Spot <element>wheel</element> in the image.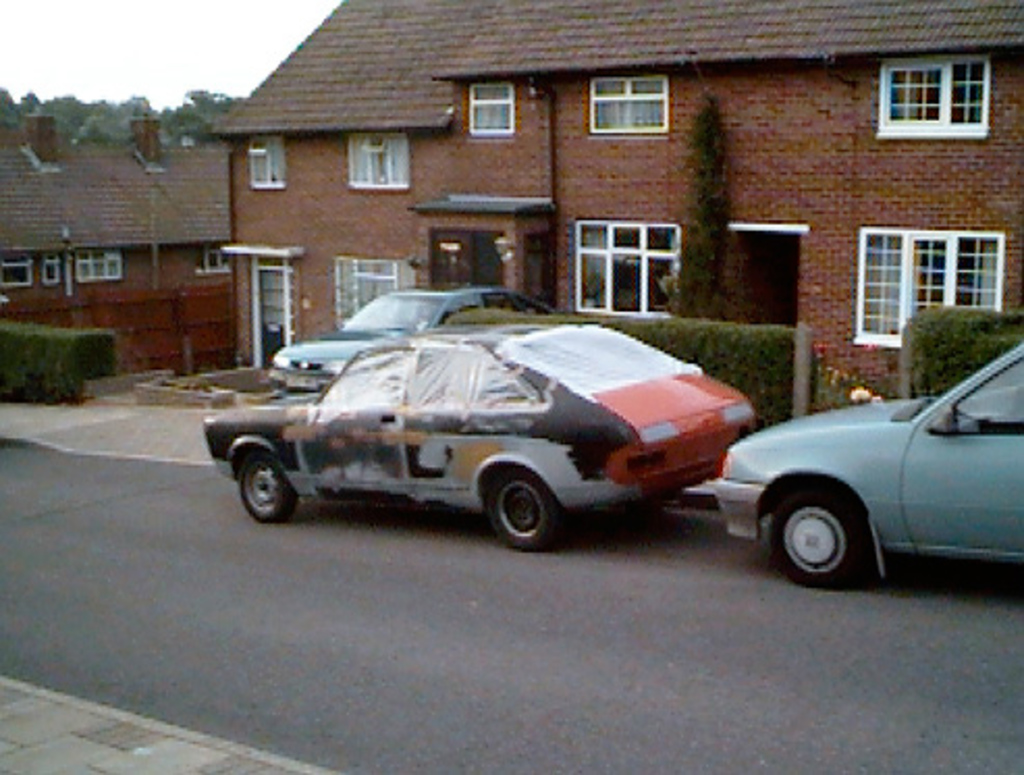
<element>wheel</element> found at [773, 486, 879, 592].
